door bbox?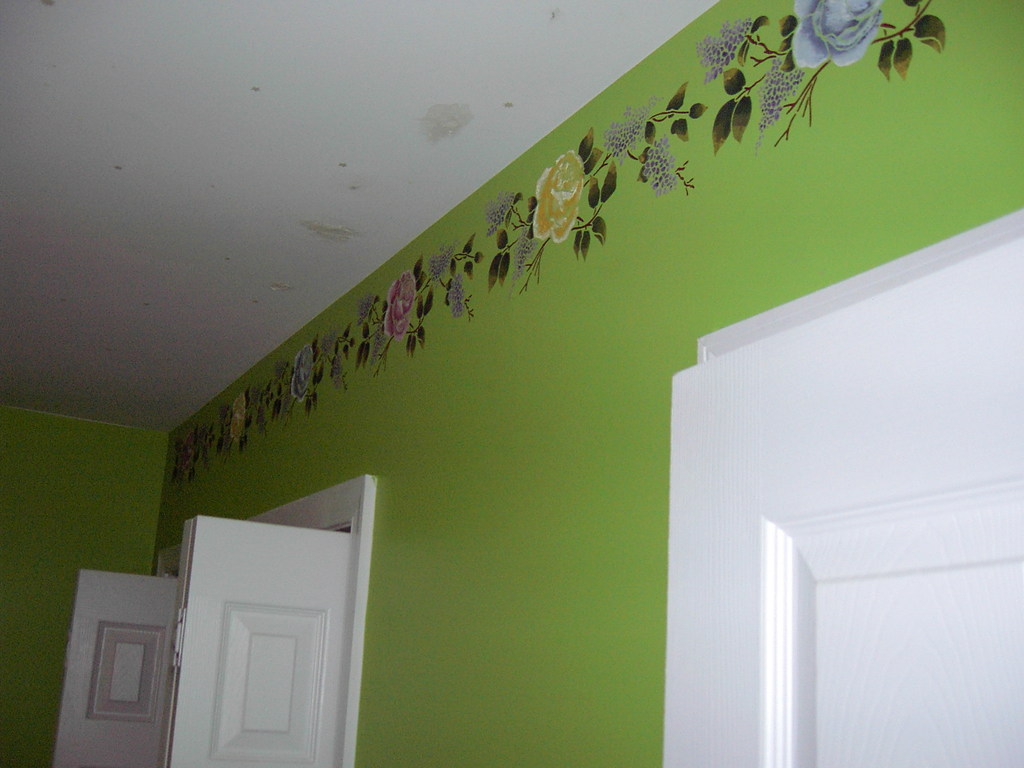
<bbox>47, 572, 189, 767</bbox>
